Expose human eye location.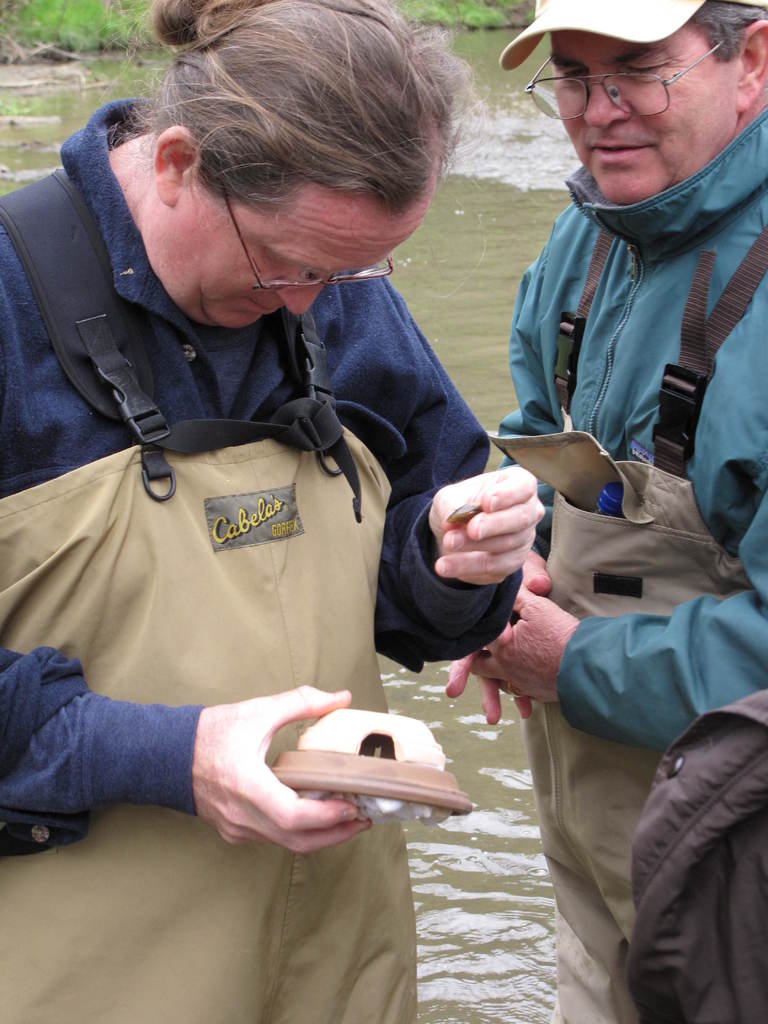
Exposed at locate(553, 60, 586, 93).
